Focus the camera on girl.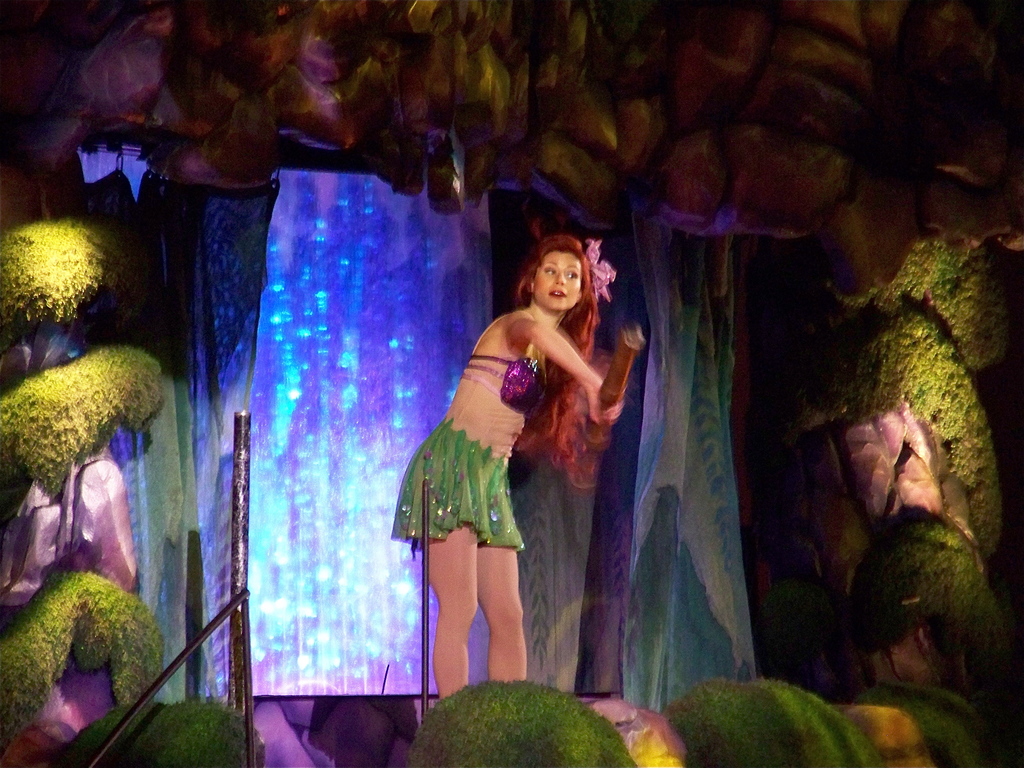
Focus region: l=388, t=236, r=623, b=701.
